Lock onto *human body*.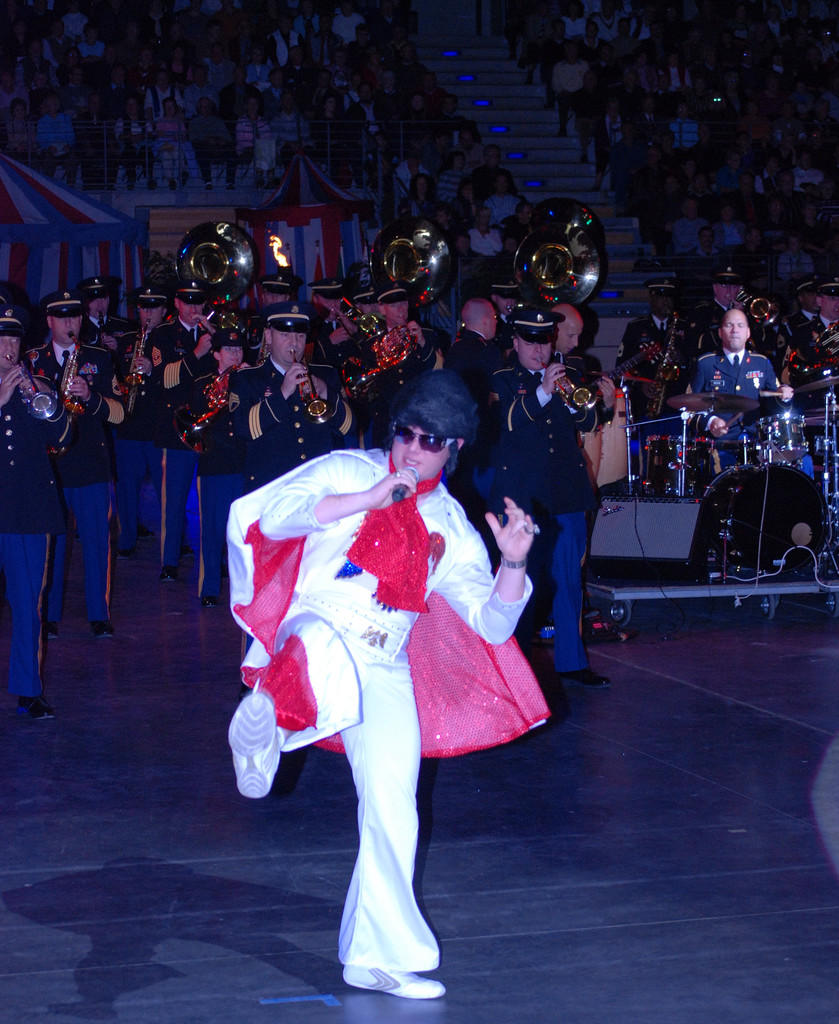
Locked: Rect(694, 352, 787, 453).
